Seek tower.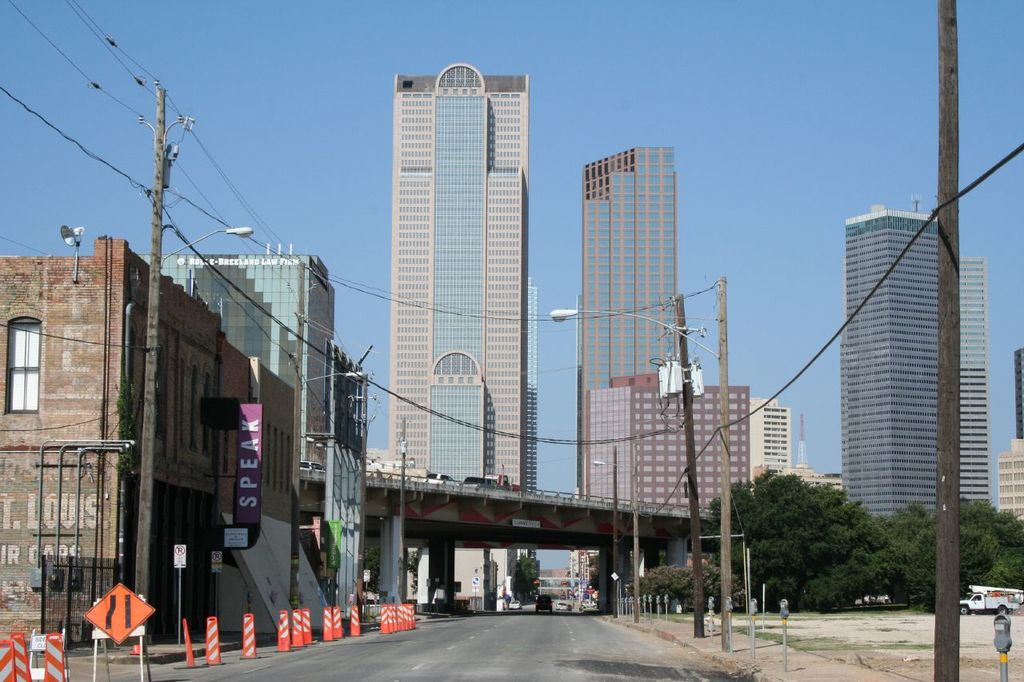
842, 213, 946, 526.
